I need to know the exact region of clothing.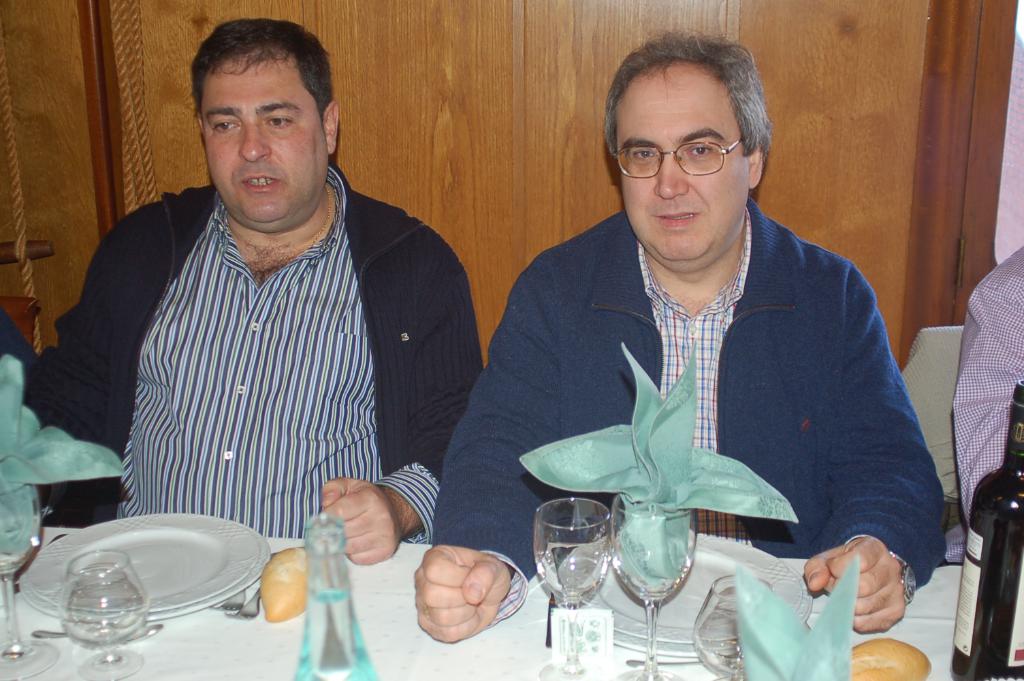
Region: [19, 159, 483, 542].
